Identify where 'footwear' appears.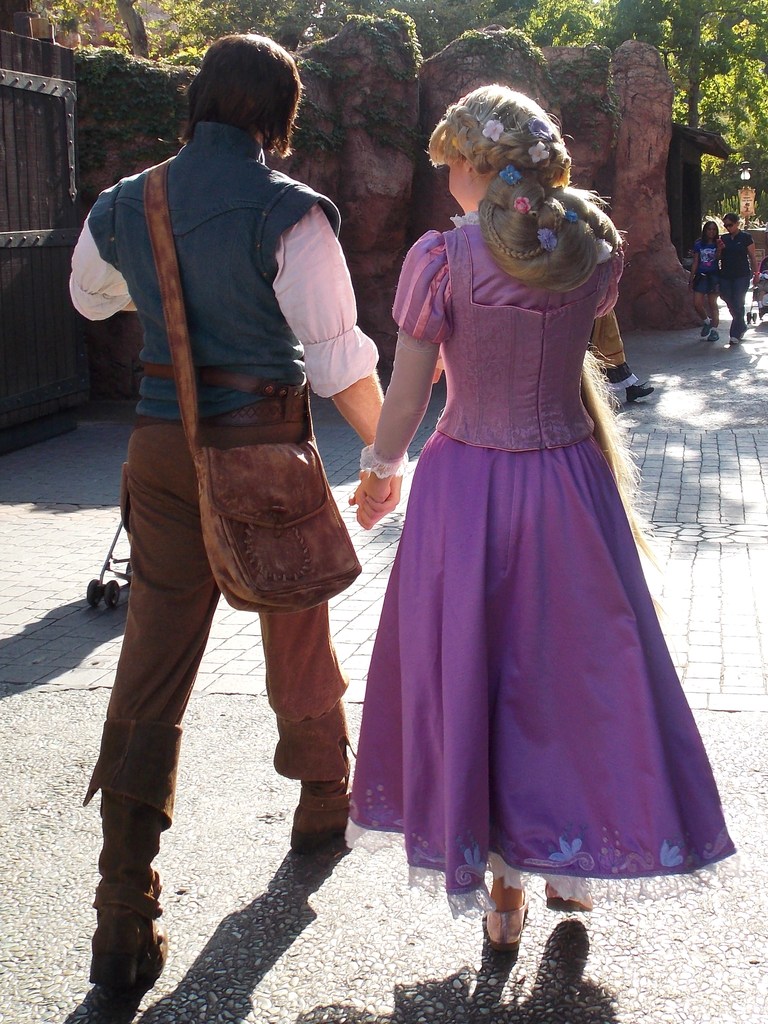
Appears at (486, 883, 528, 953).
